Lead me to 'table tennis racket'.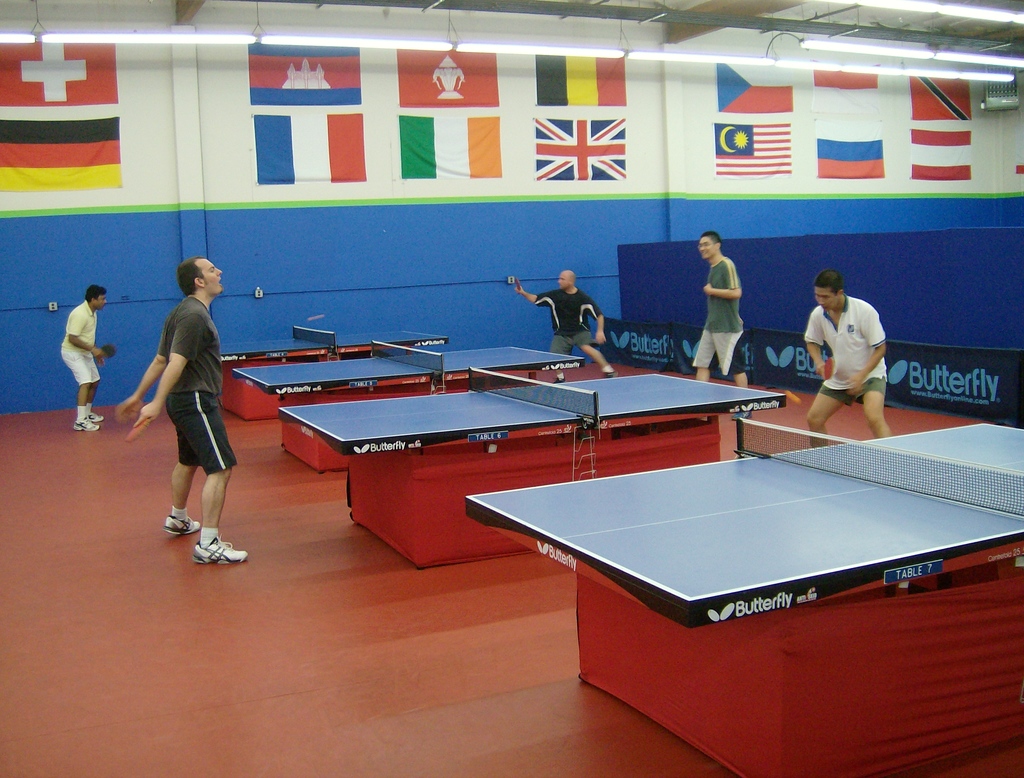
Lead to locate(124, 419, 150, 443).
